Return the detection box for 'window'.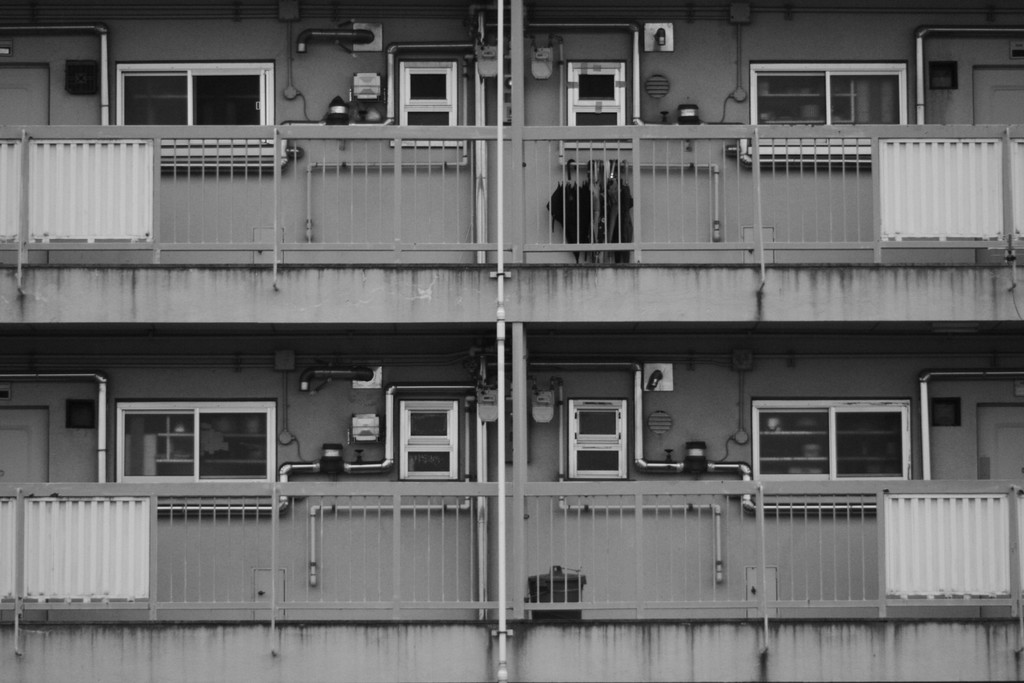
pyautogui.locateOnScreen(118, 404, 270, 516).
